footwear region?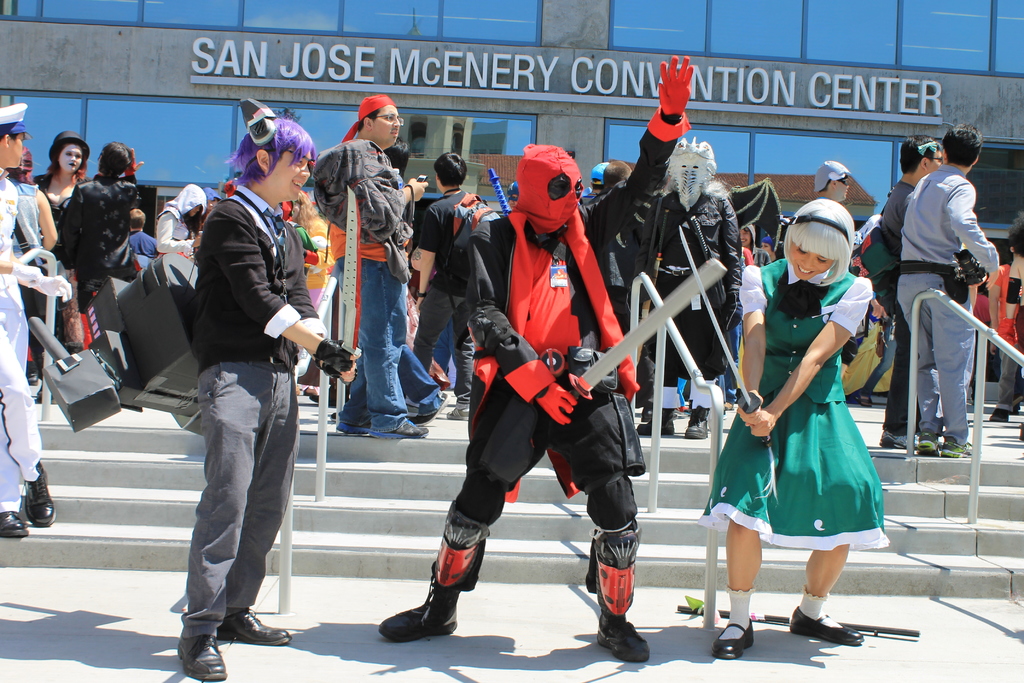
select_region(785, 598, 863, 647)
